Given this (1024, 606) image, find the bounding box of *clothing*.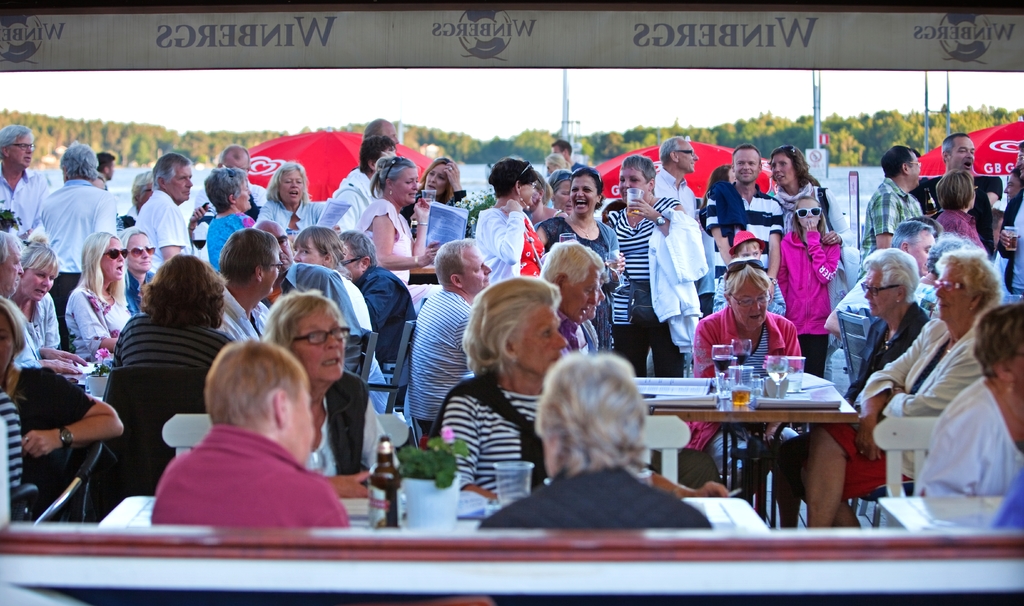
l=484, t=456, r=716, b=547.
